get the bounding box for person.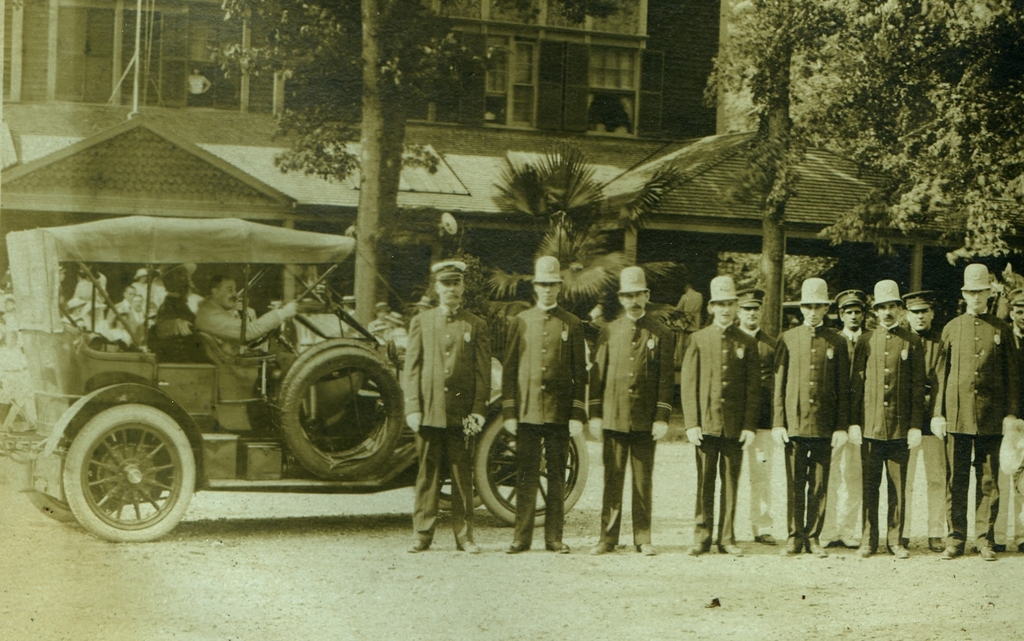
[left=152, top=256, right=199, bottom=356].
